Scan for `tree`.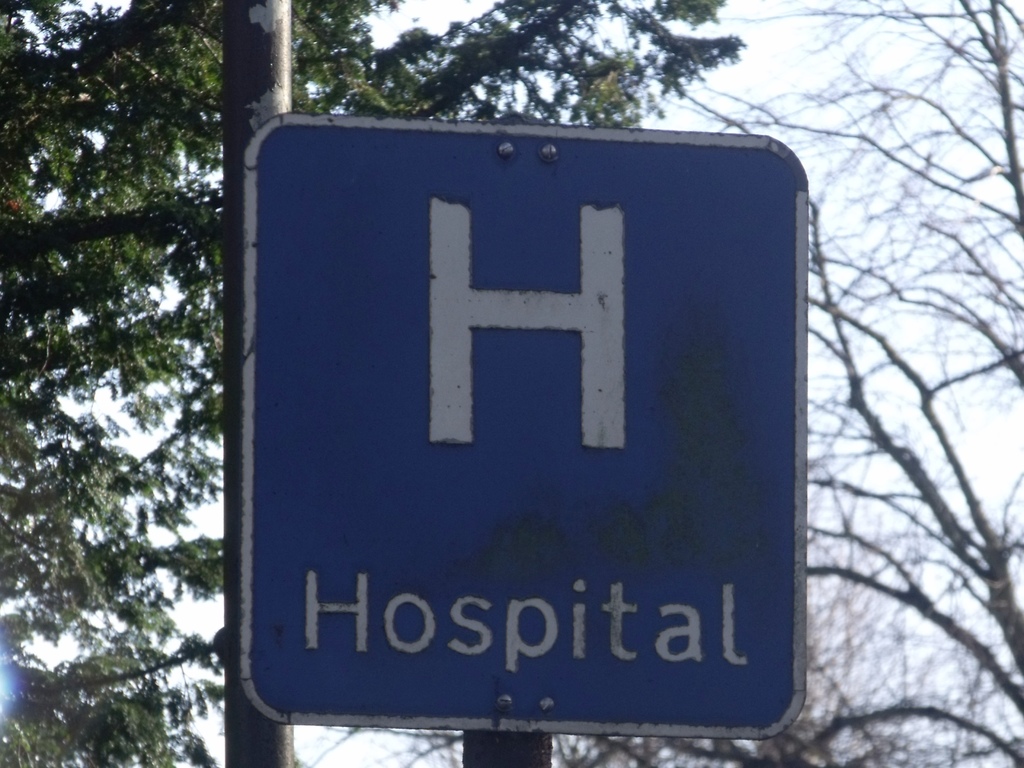
Scan result: crop(538, 0, 1023, 767).
